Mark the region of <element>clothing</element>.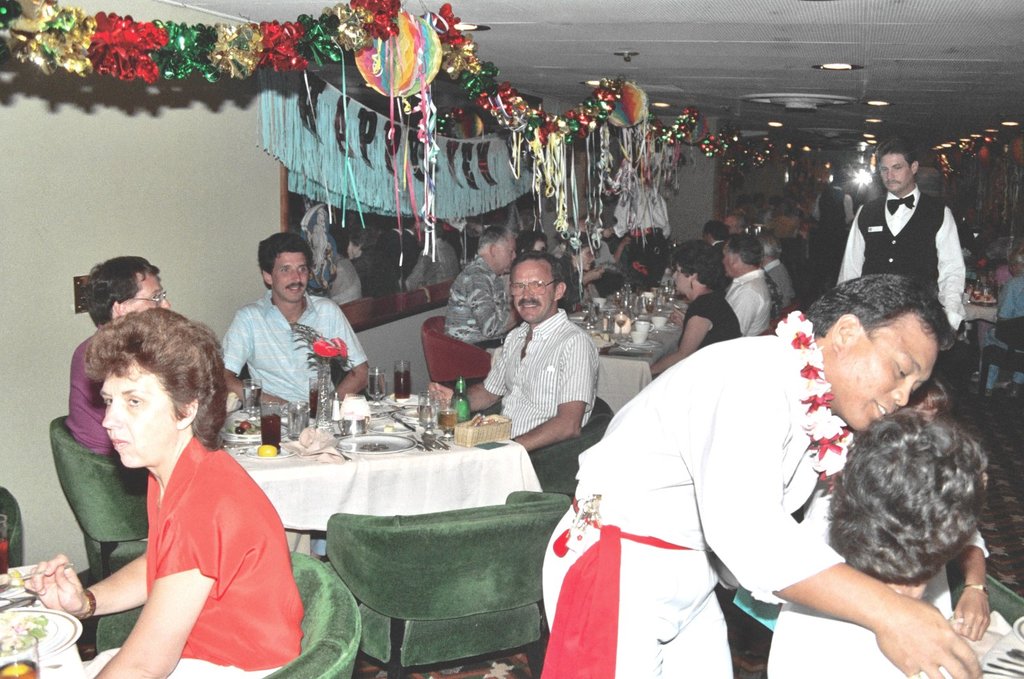
Region: bbox=[803, 191, 838, 248].
